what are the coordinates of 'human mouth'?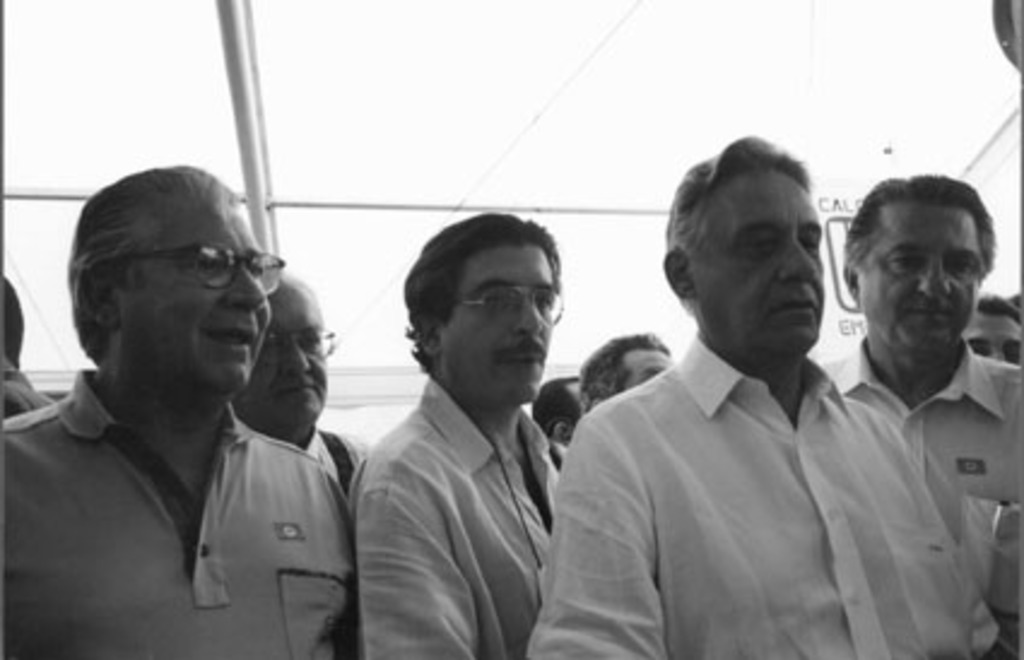
bbox(904, 306, 961, 330).
